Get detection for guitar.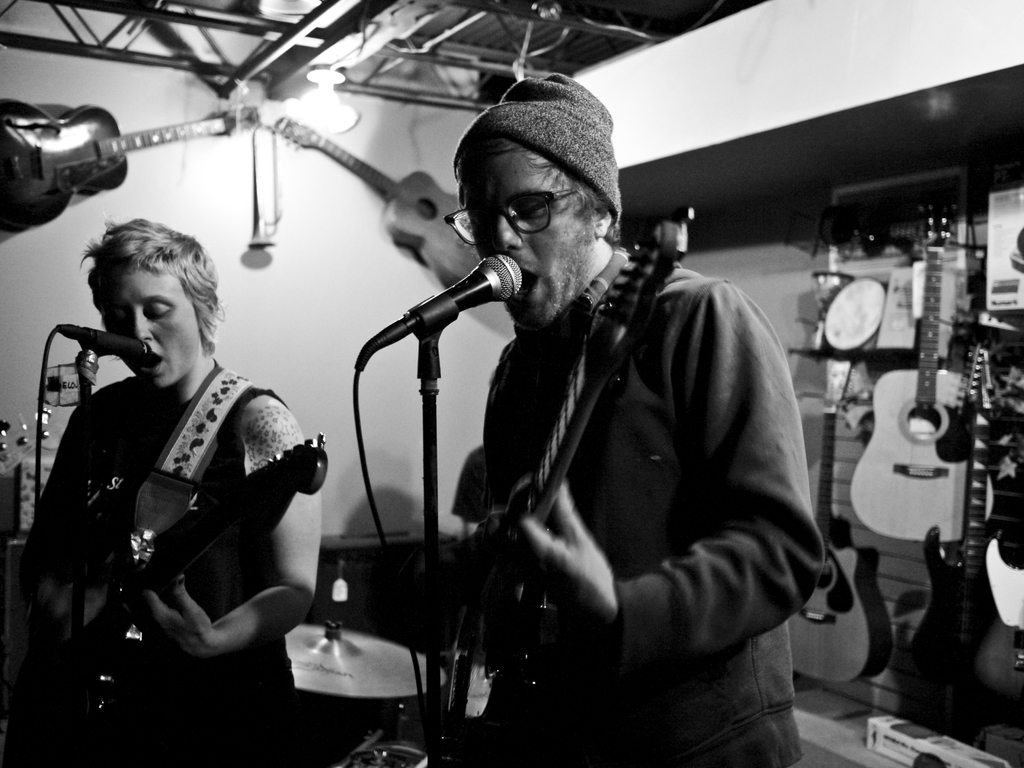
Detection: [x1=267, y1=114, x2=480, y2=284].
